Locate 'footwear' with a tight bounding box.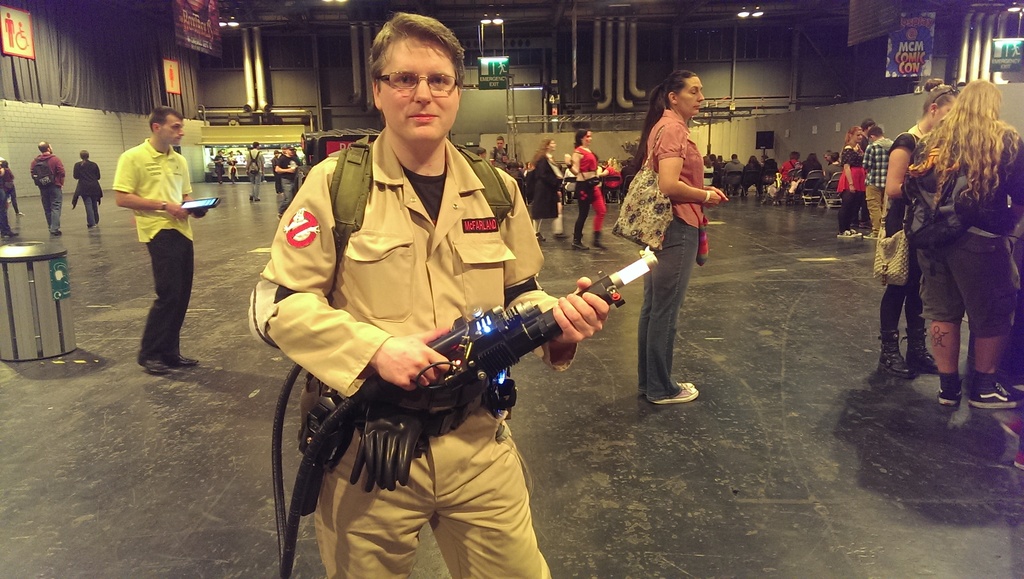
pyautogui.locateOnScreen(945, 367, 1010, 426).
